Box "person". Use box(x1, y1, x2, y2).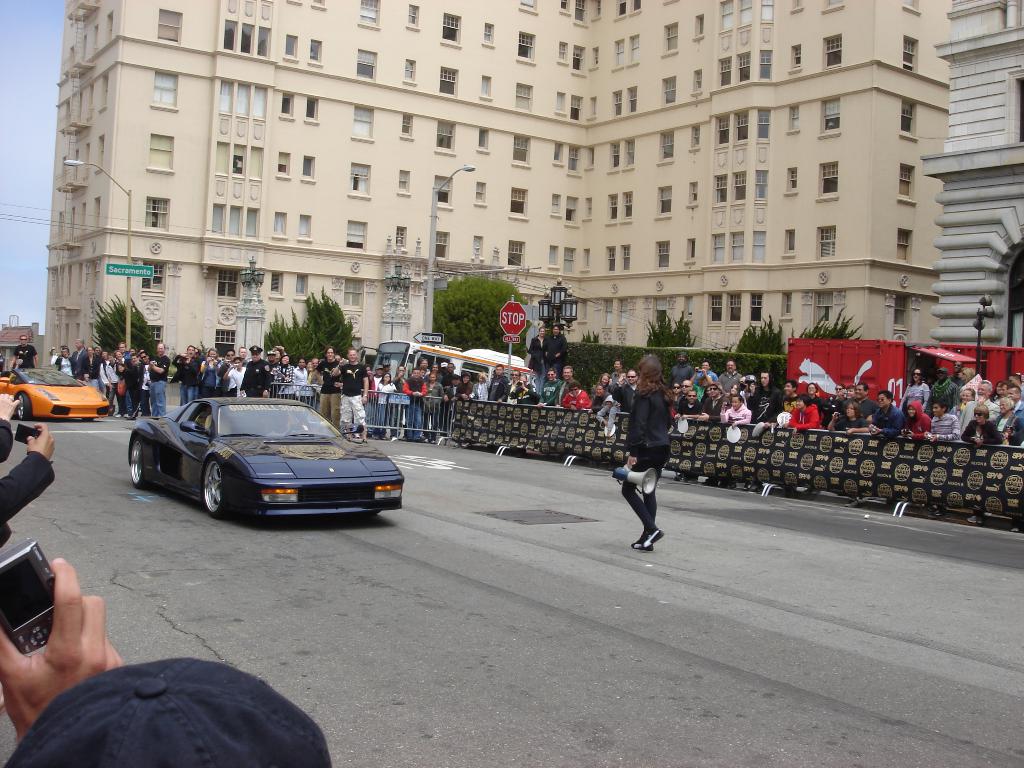
box(335, 351, 374, 445).
